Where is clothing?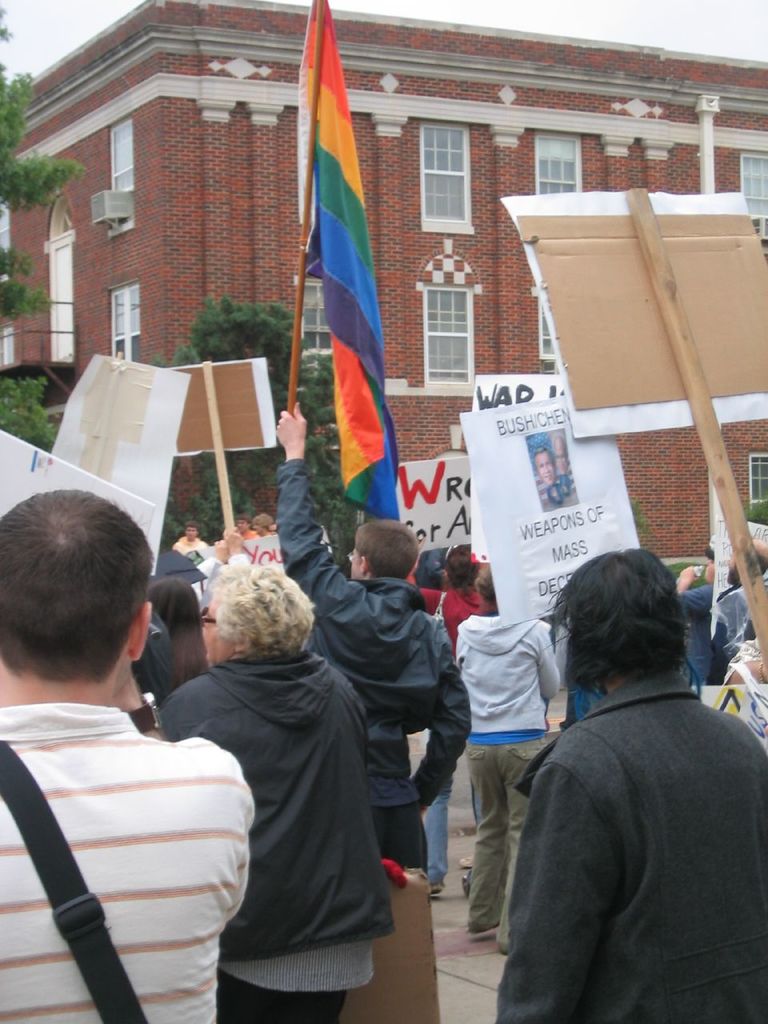
pyautogui.locateOnScreen(0, 699, 254, 1023).
